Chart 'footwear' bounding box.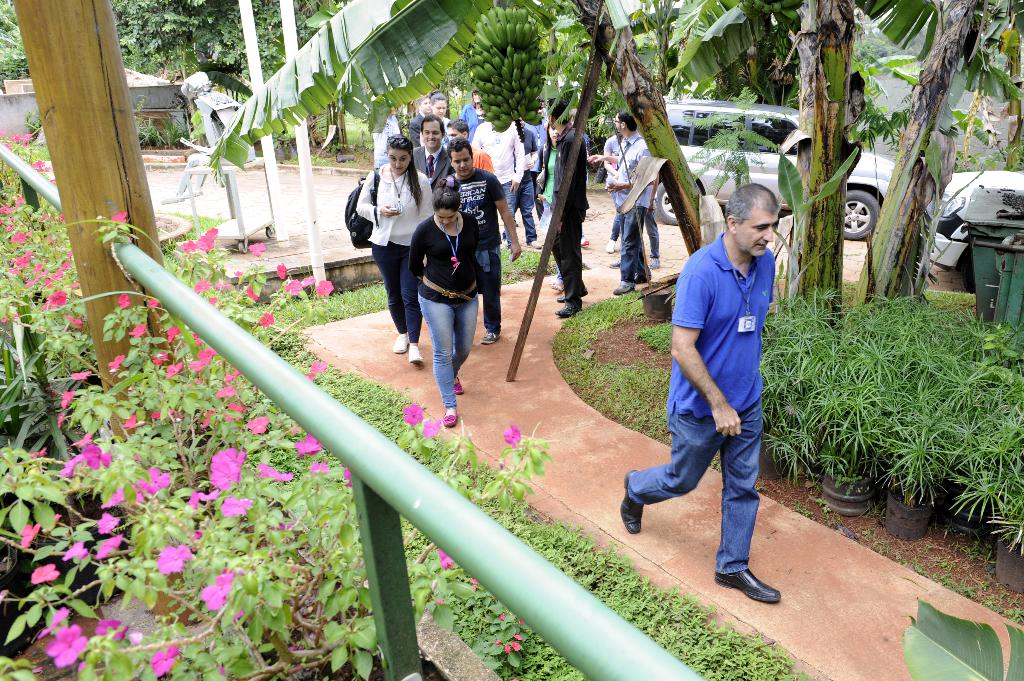
Charted: region(481, 332, 500, 345).
